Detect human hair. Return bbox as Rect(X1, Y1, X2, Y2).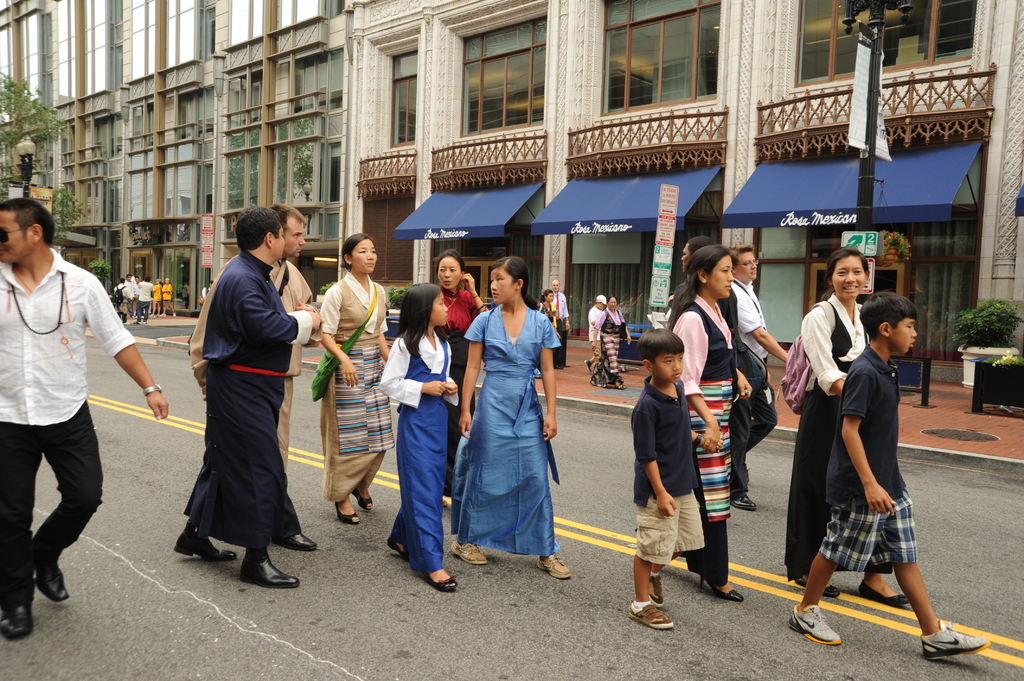
Rect(341, 228, 374, 272).
